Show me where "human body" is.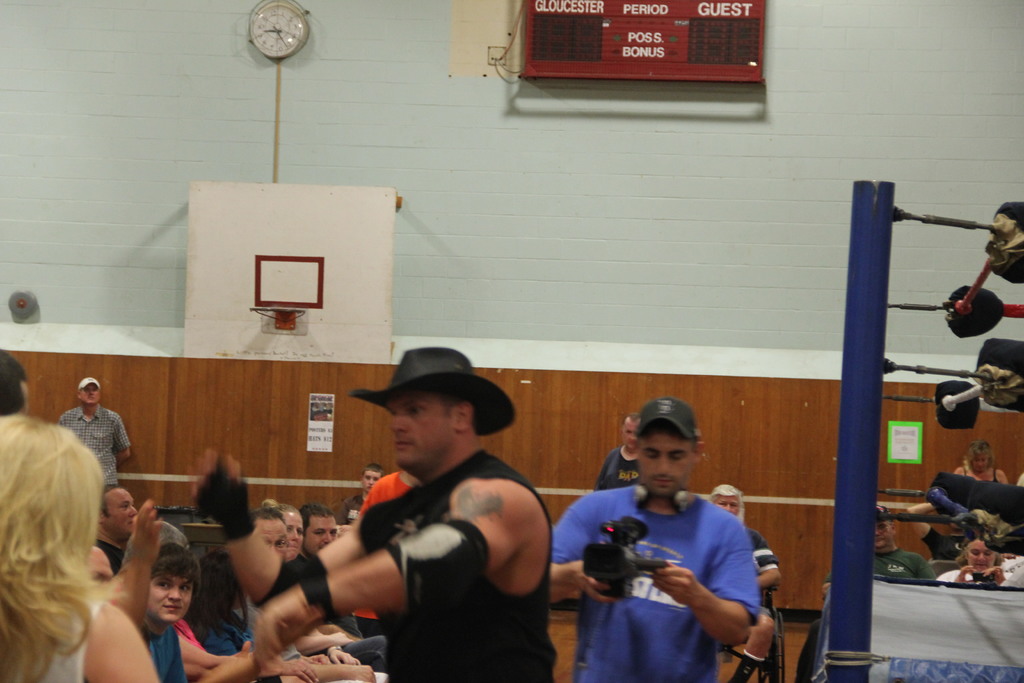
"human body" is at (938,538,1015,590).
